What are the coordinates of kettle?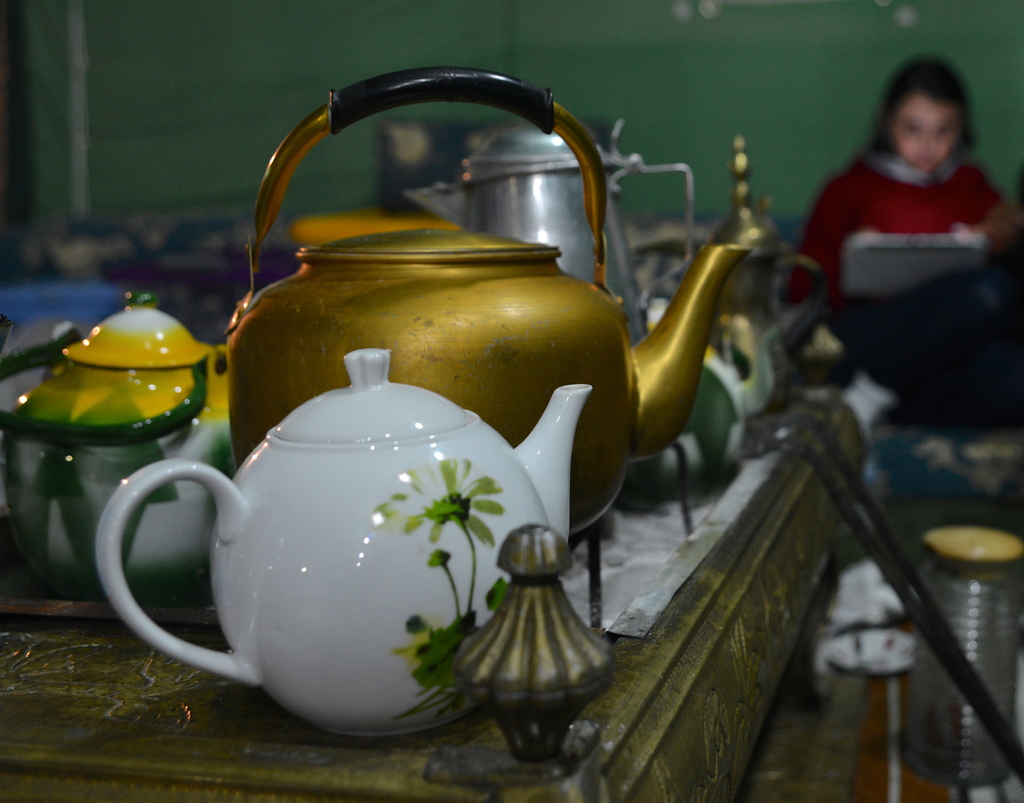
216 63 761 535.
